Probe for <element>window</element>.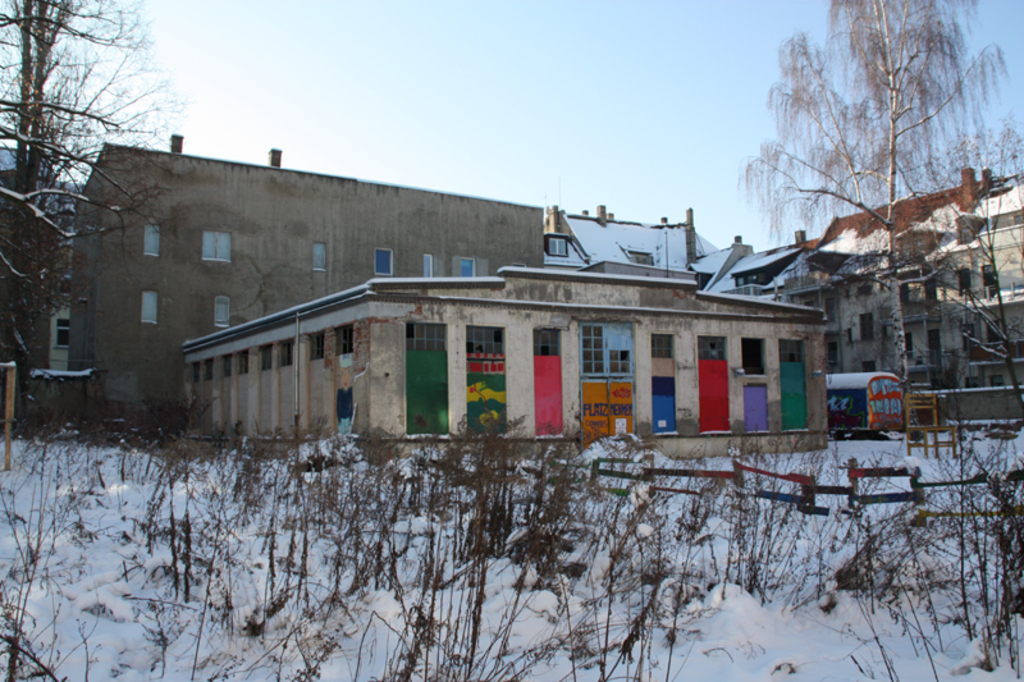
Probe result: 312:241:330:276.
